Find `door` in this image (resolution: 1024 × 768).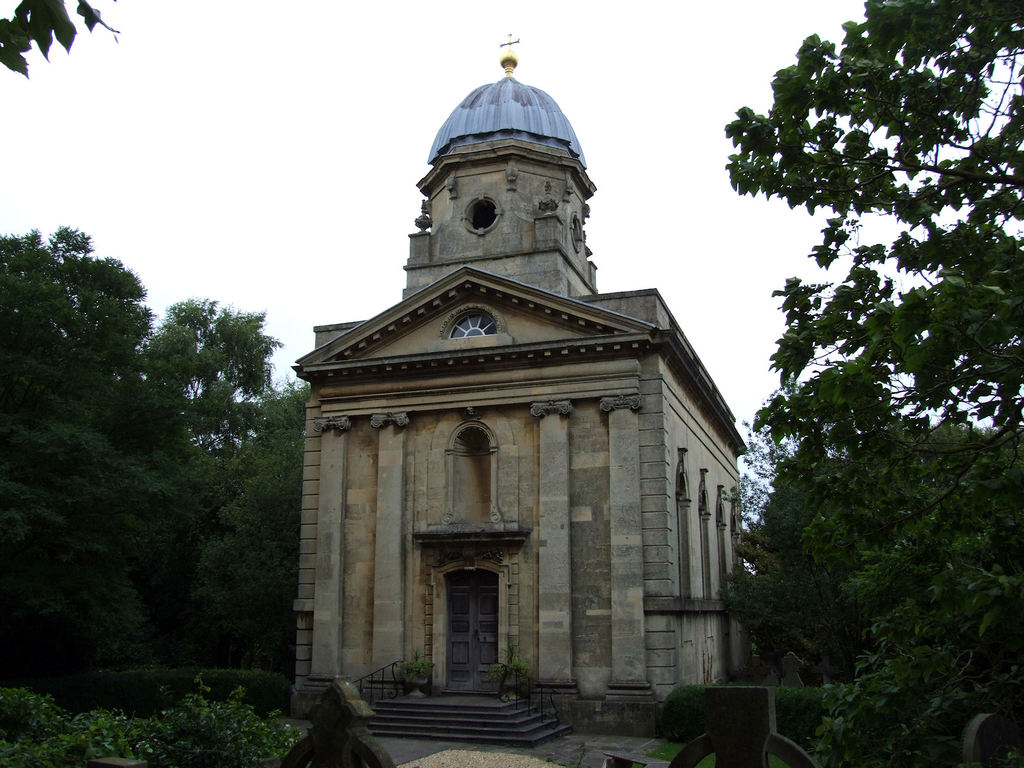
bbox(444, 568, 471, 686).
